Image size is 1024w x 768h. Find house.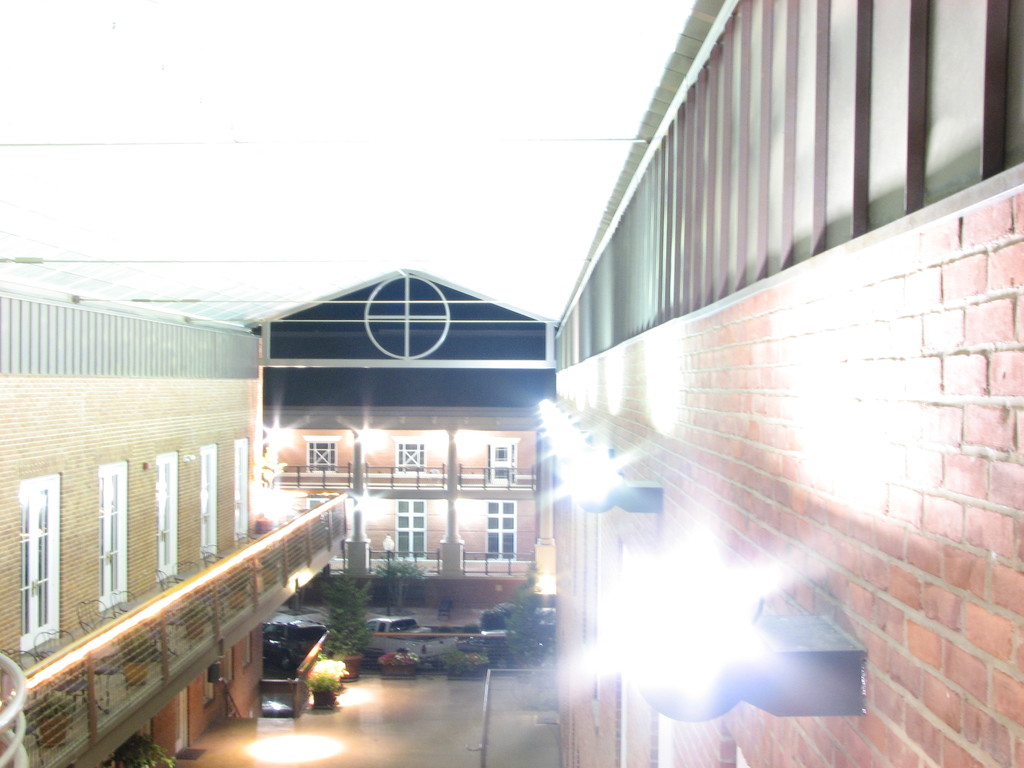
pyautogui.locateOnScreen(0, 279, 349, 767).
